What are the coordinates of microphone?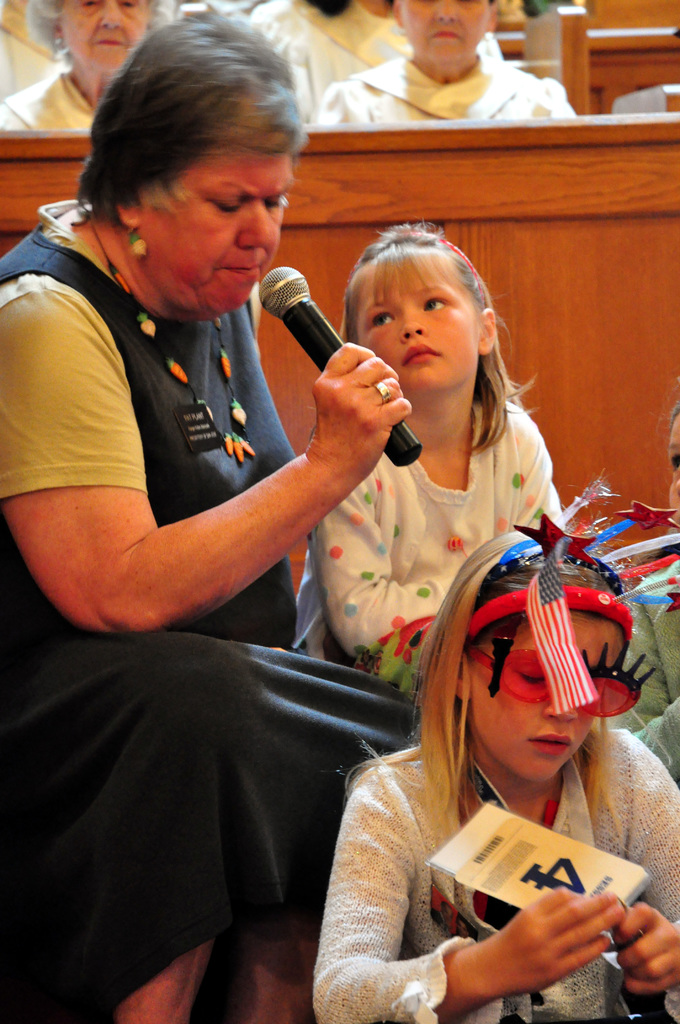
245, 270, 394, 424.
